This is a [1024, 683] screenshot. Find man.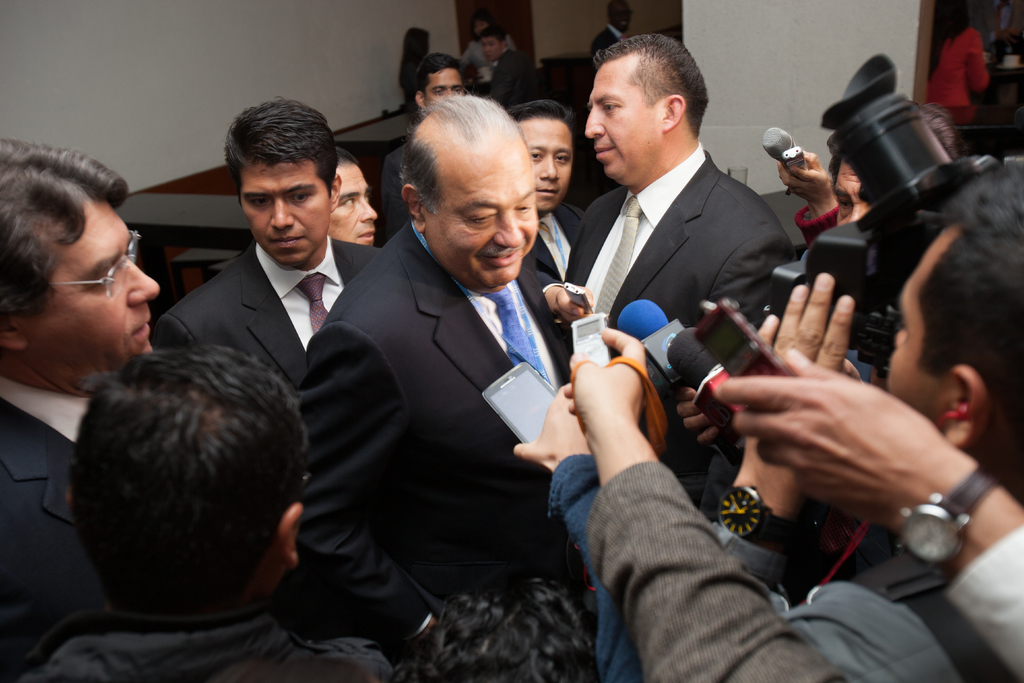
Bounding box: (left=382, top=54, right=466, bottom=240).
